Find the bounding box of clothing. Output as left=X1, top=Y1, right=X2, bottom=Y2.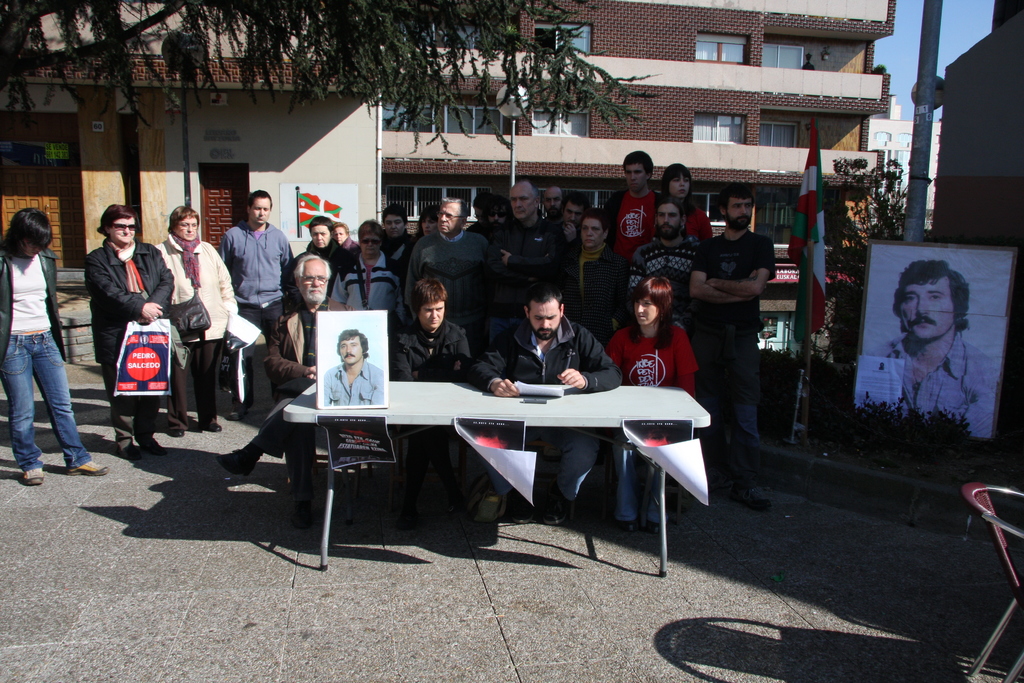
left=476, top=310, right=616, bottom=494.
